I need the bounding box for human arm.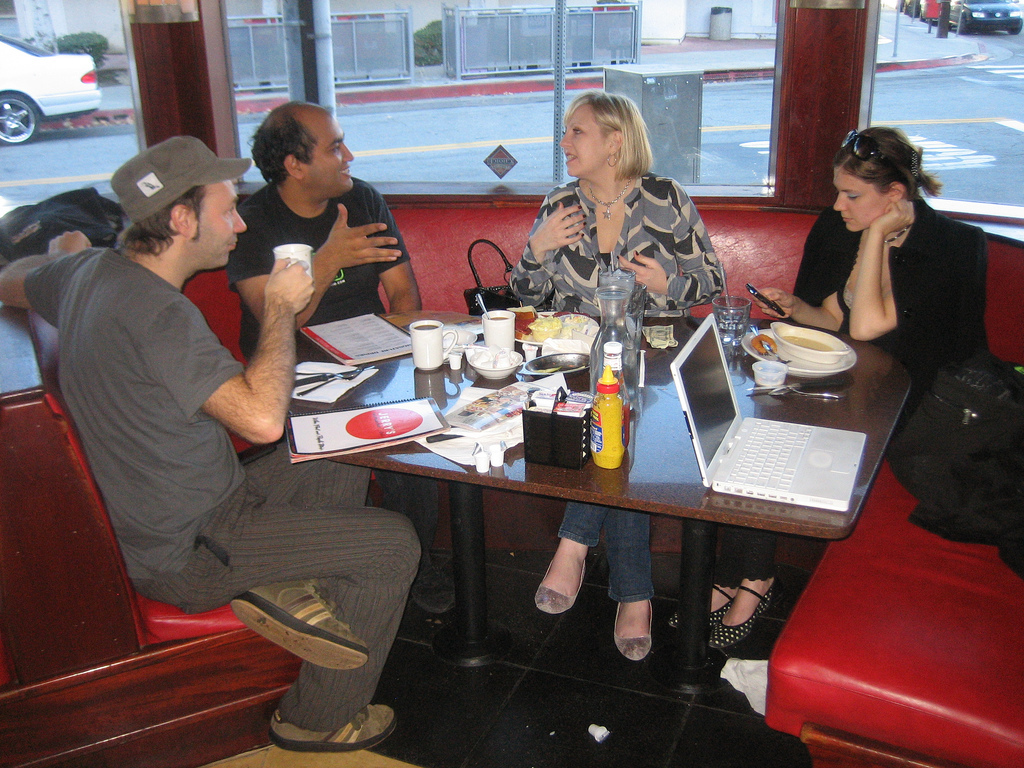
Here it is: <box>507,188,587,314</box>.
